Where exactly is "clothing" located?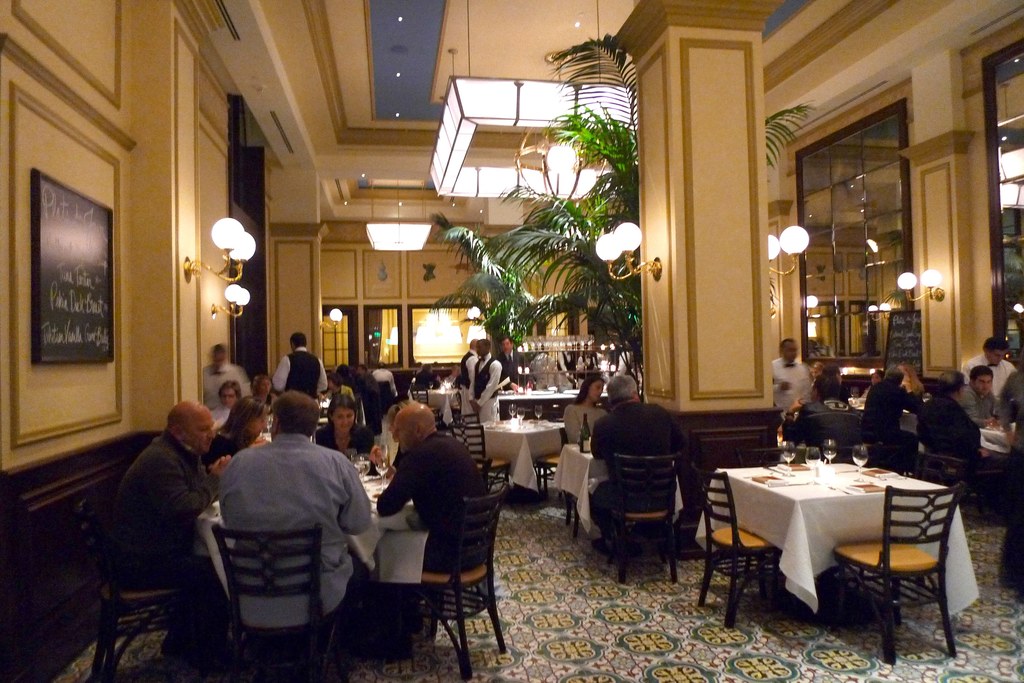
Its bounding box is region(559, 394, 602, 454).
